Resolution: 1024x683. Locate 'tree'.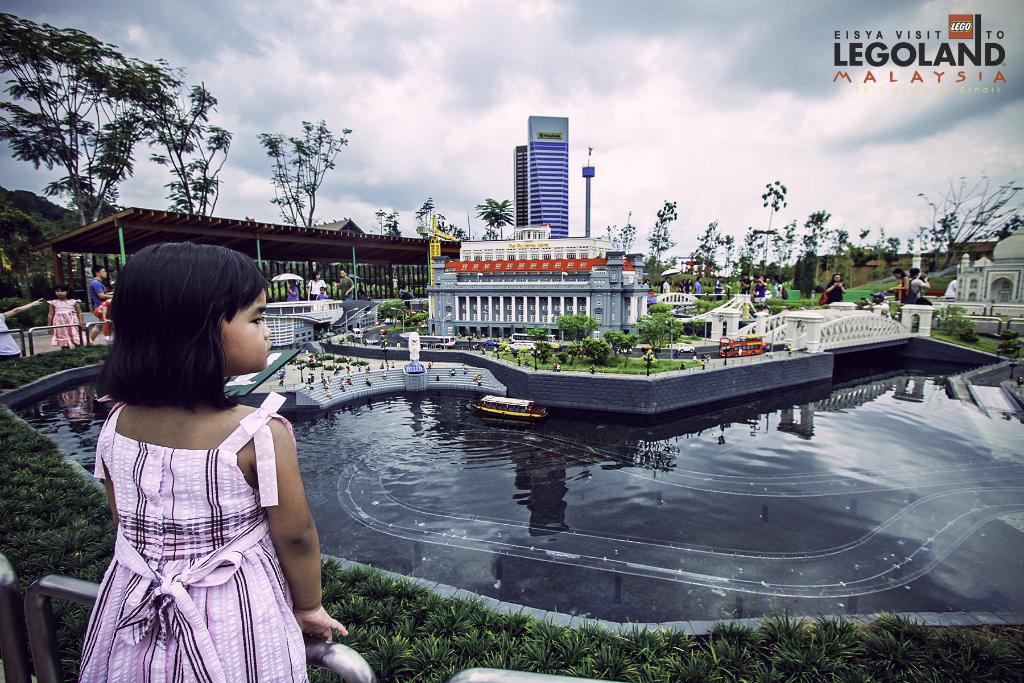
x1=0, y1=15, x2=178, y2=239.
